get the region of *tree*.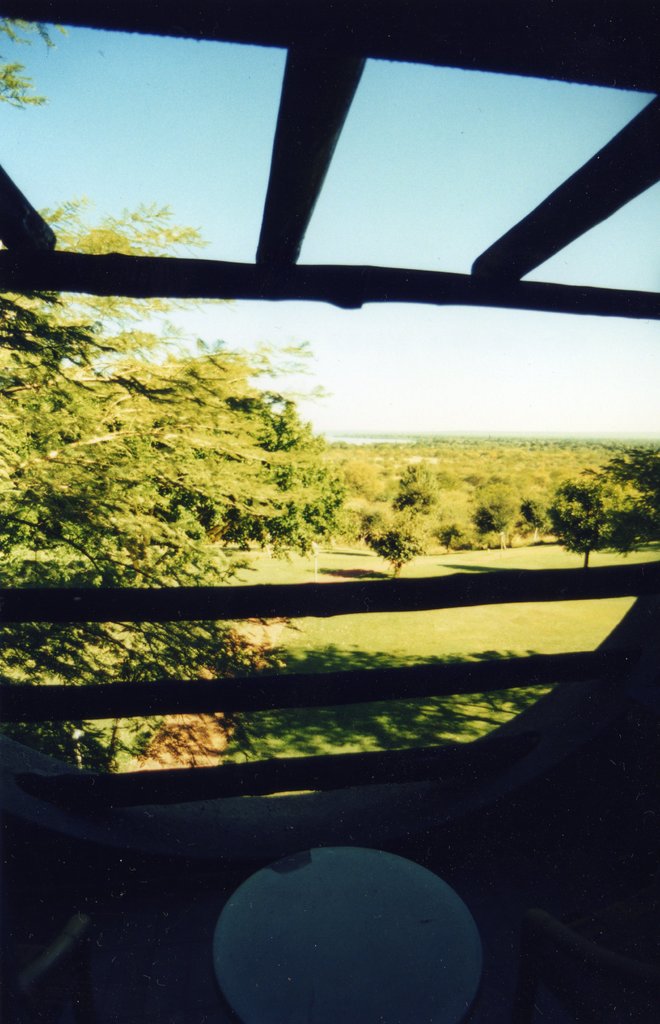
bbox=(0, 3, 355, 787).
